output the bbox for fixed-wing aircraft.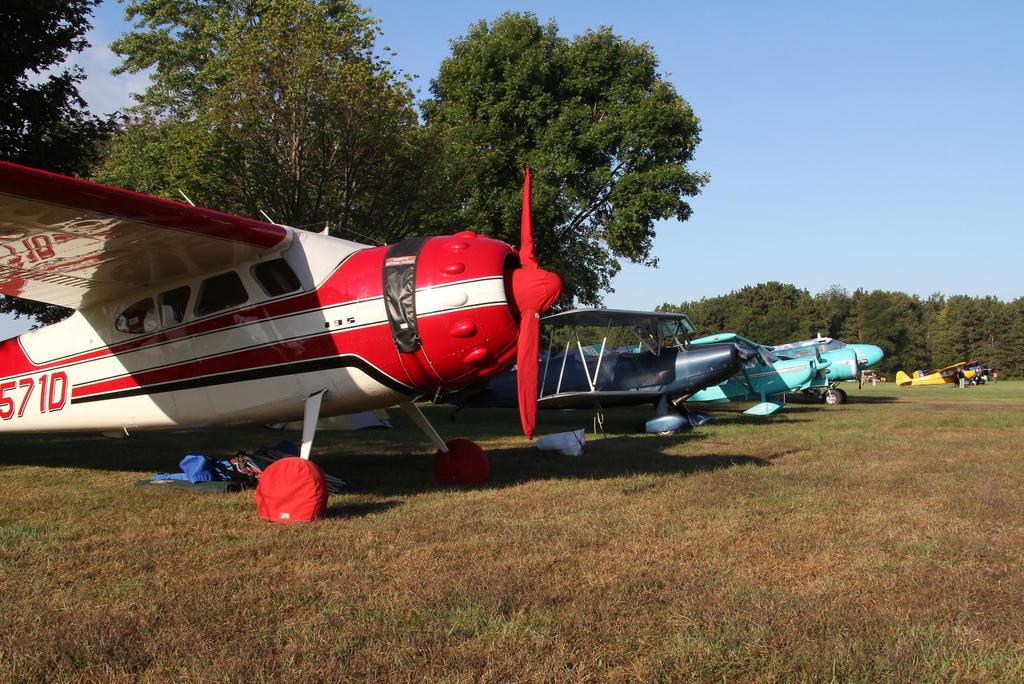
0,152,570,520.
